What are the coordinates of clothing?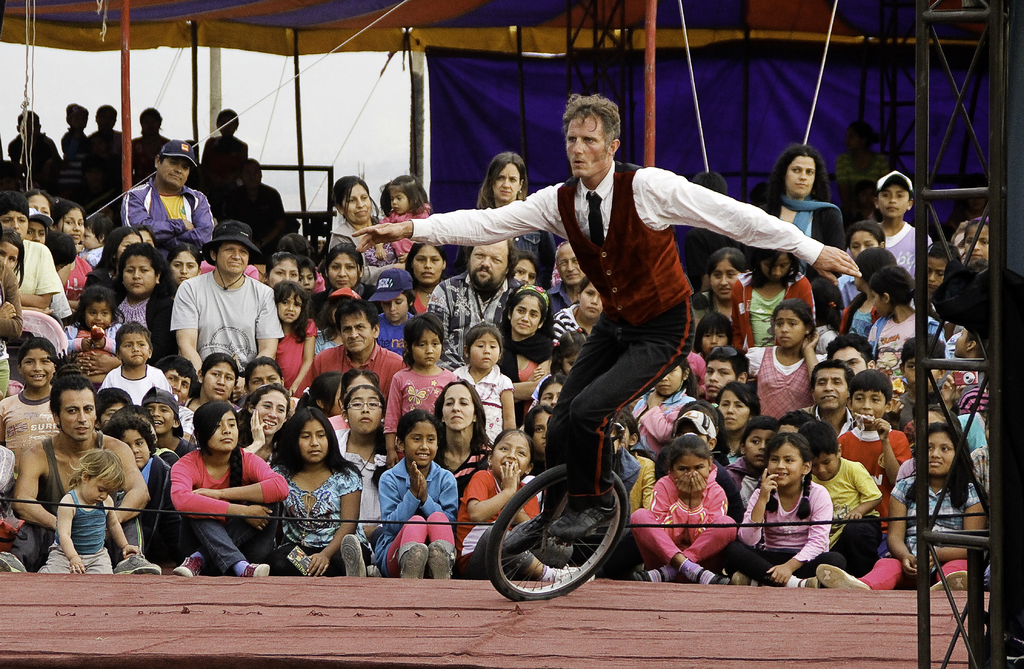
bbox=(550, 303, 579, 351).
